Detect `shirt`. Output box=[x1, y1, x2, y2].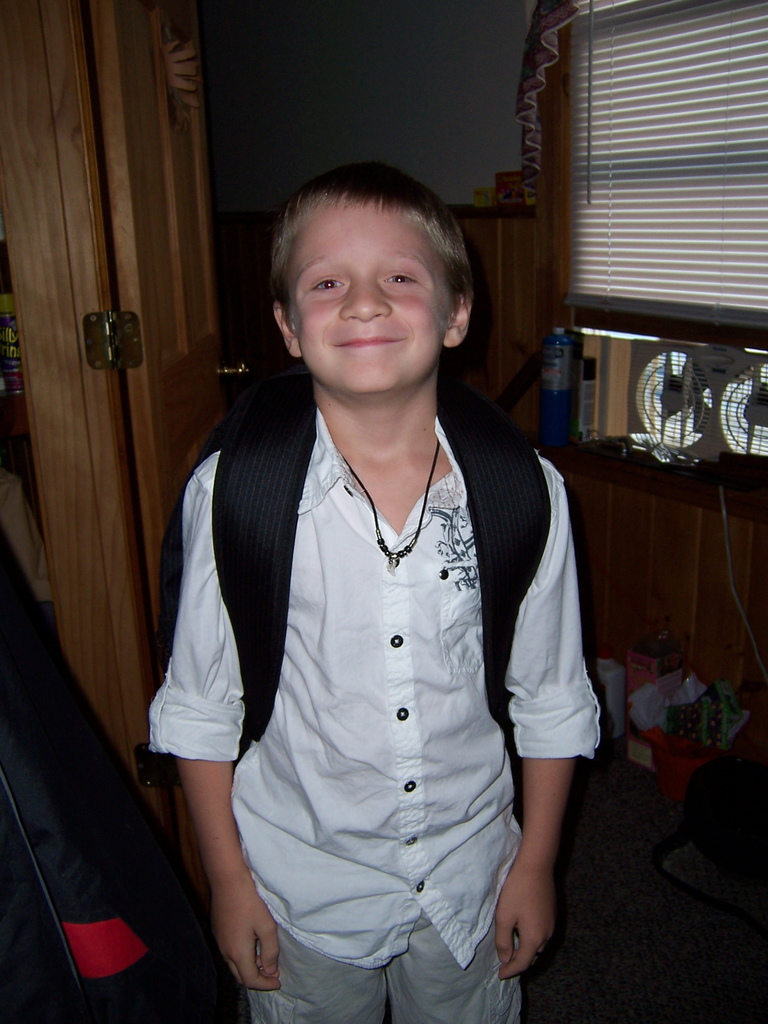
box=[143, 407, 600, 965].
